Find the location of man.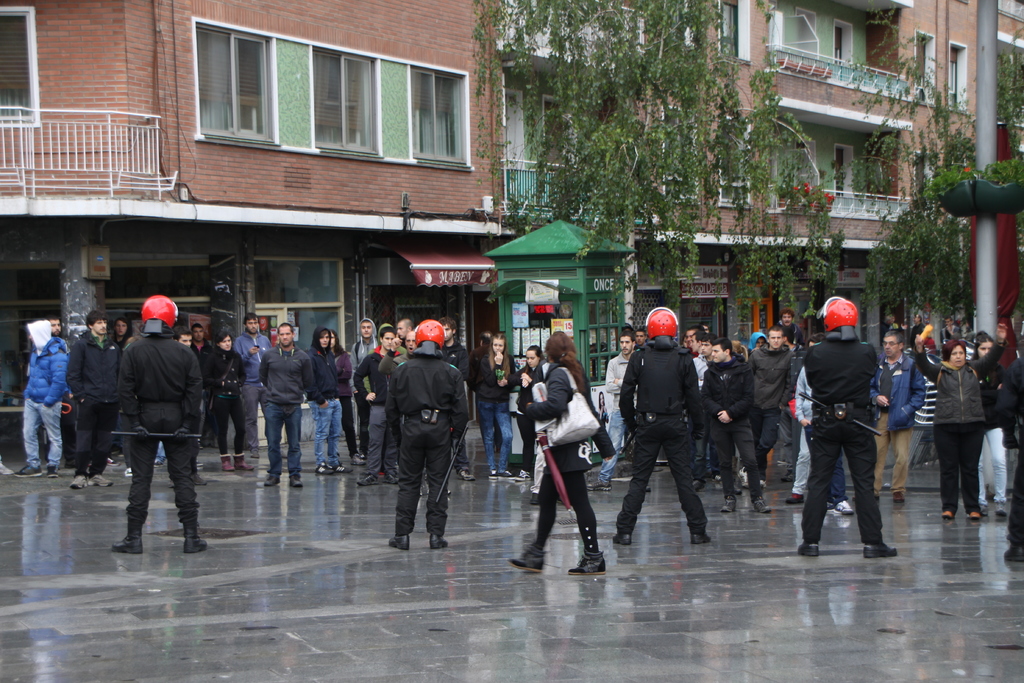
Location: 353/330/405/485.
